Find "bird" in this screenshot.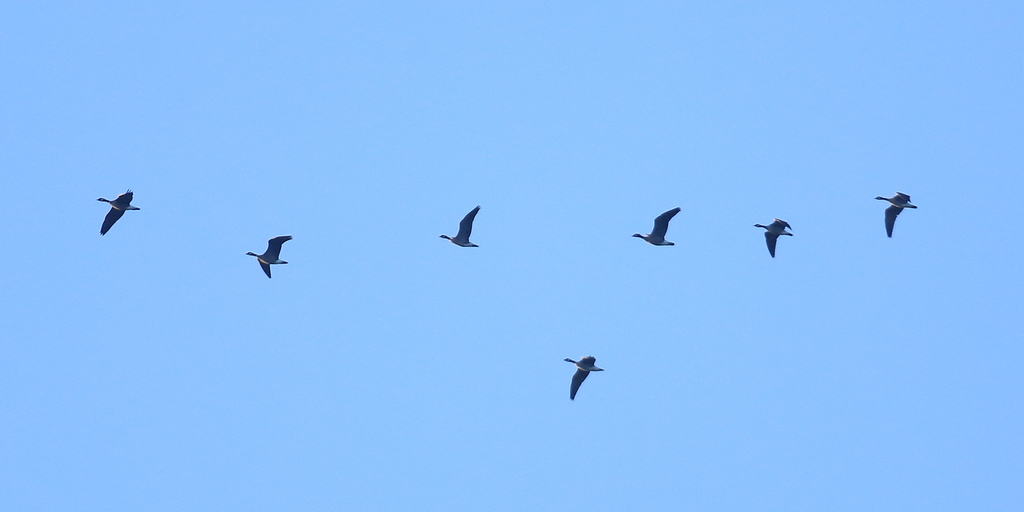
The bounding box for "bird" is left=563, top=355, right=604, bottom=401.
